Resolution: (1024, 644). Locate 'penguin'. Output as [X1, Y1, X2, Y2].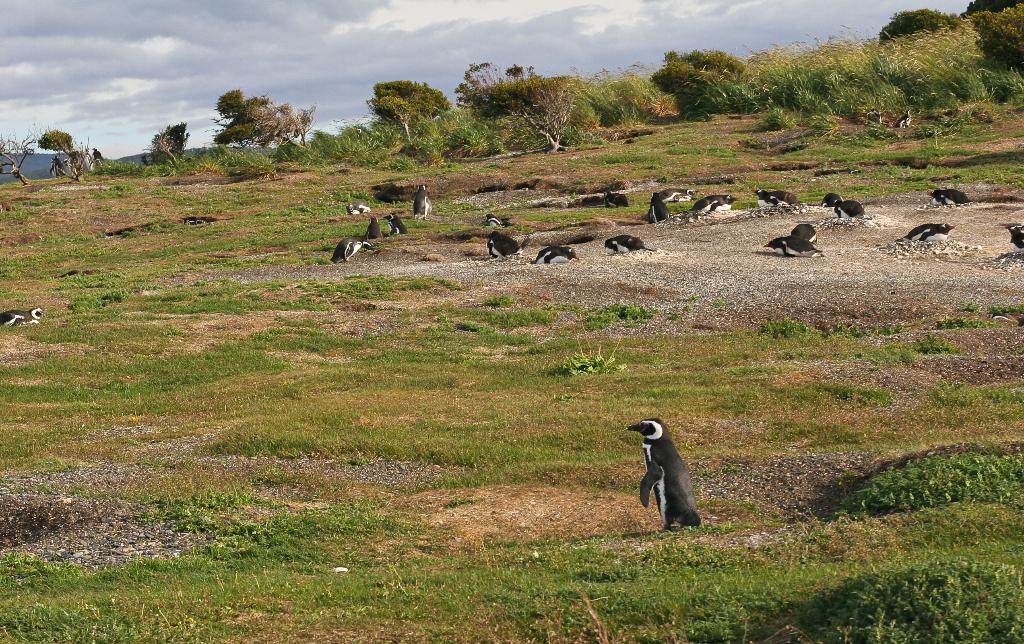
[931, 188, 974, 206].
